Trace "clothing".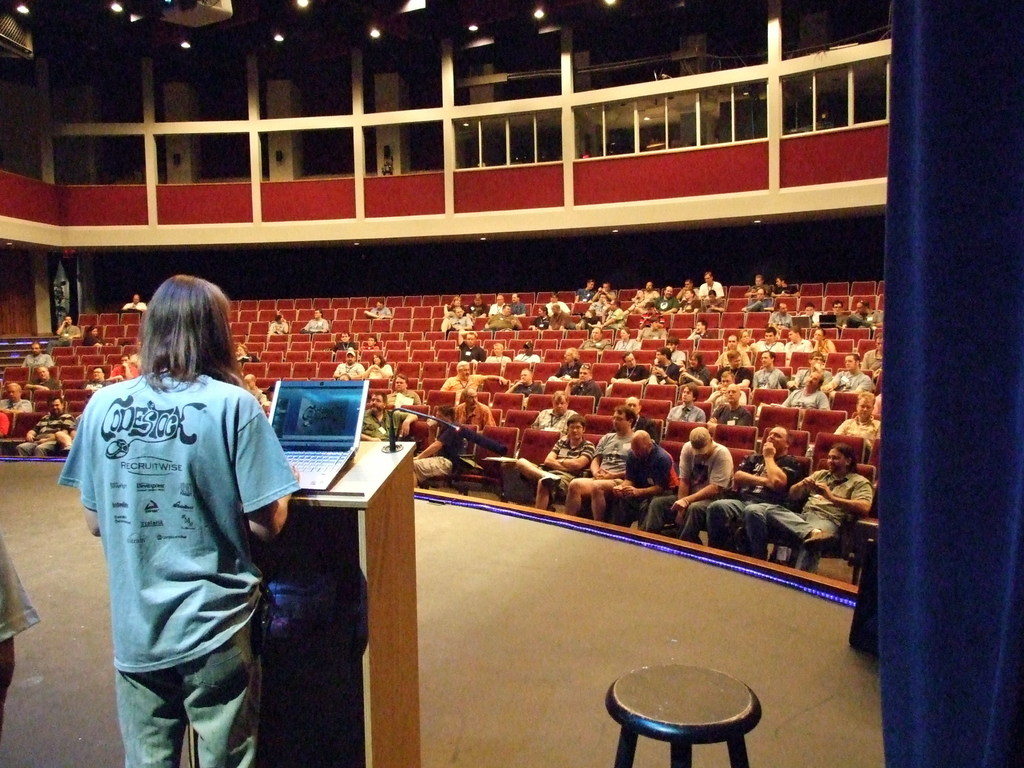
Traced to 535, 436, 599, 480.
